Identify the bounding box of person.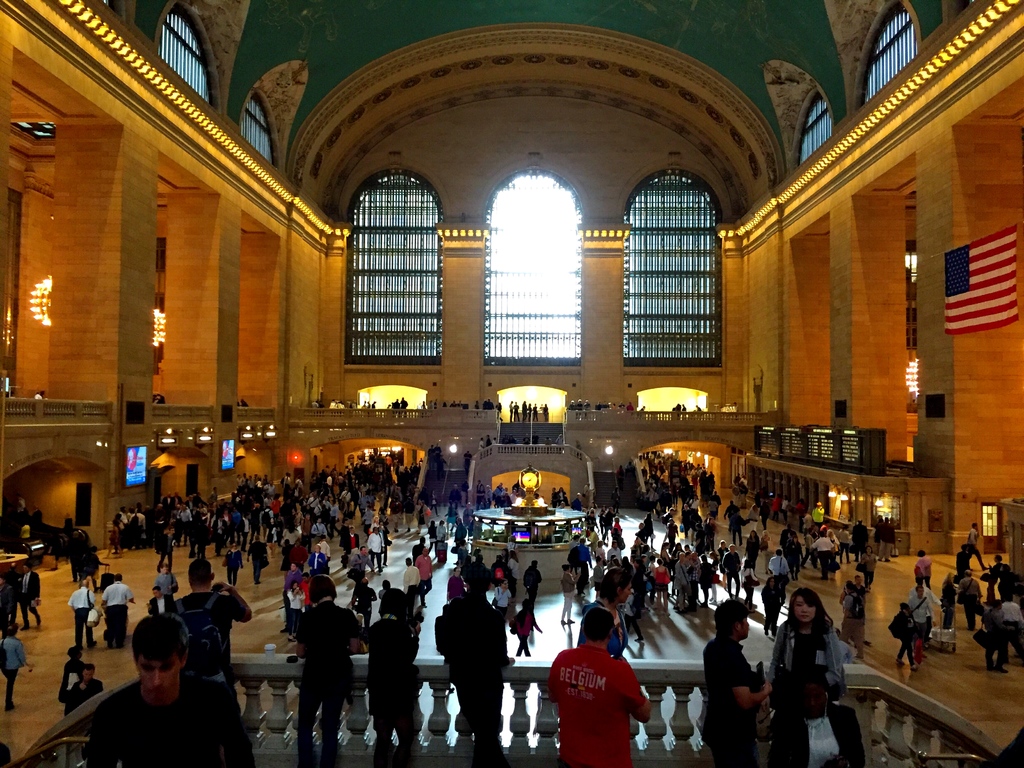
[763, 499, 769, 534].
